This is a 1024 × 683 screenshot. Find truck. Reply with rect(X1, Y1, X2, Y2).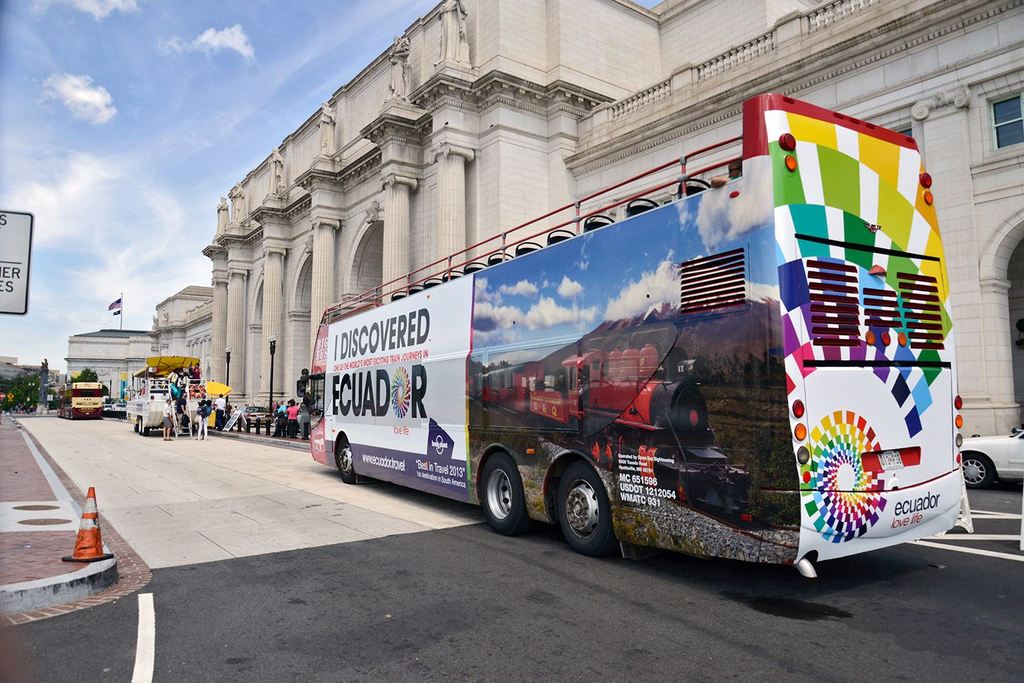
rect(275, 126, 947, 595).
